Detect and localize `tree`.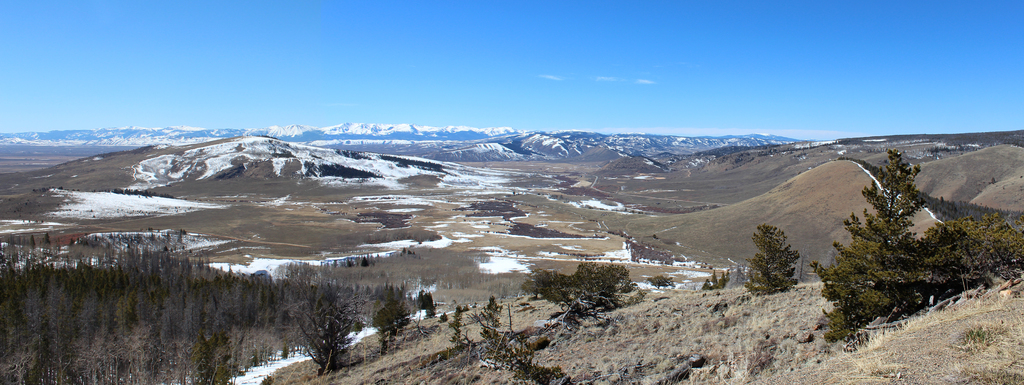
Localized at (x1=529, y1=267, x2=630, y2=329).
